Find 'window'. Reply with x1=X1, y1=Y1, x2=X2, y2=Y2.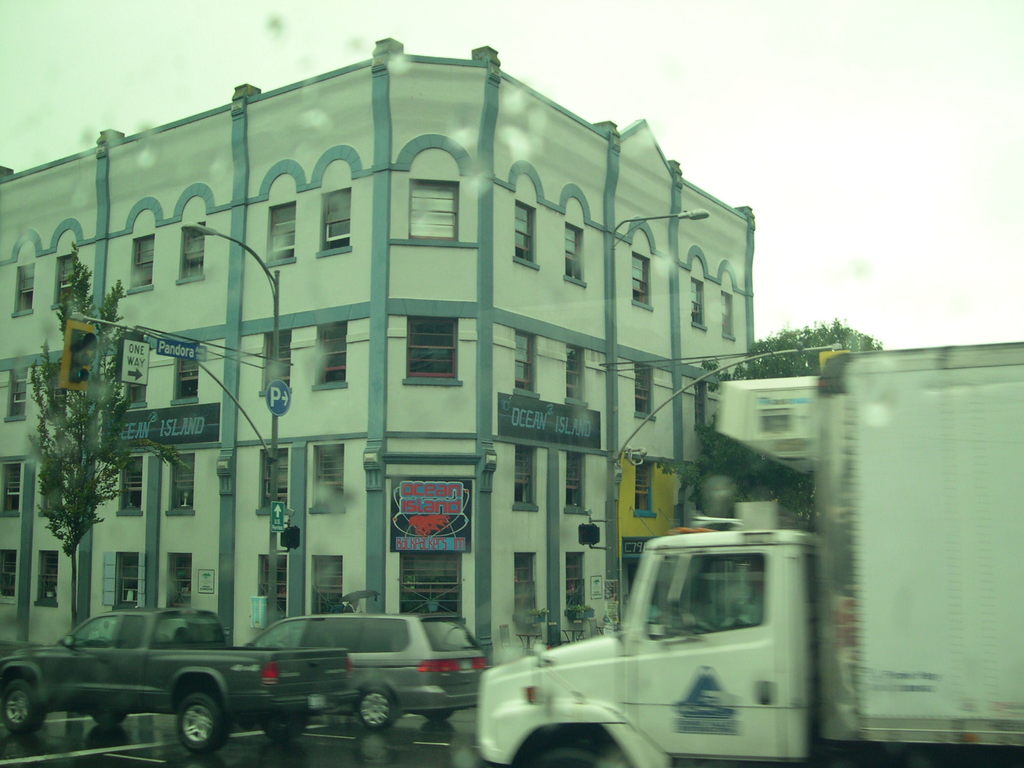
x1=115, y1=457, x2=144, y2=514.
